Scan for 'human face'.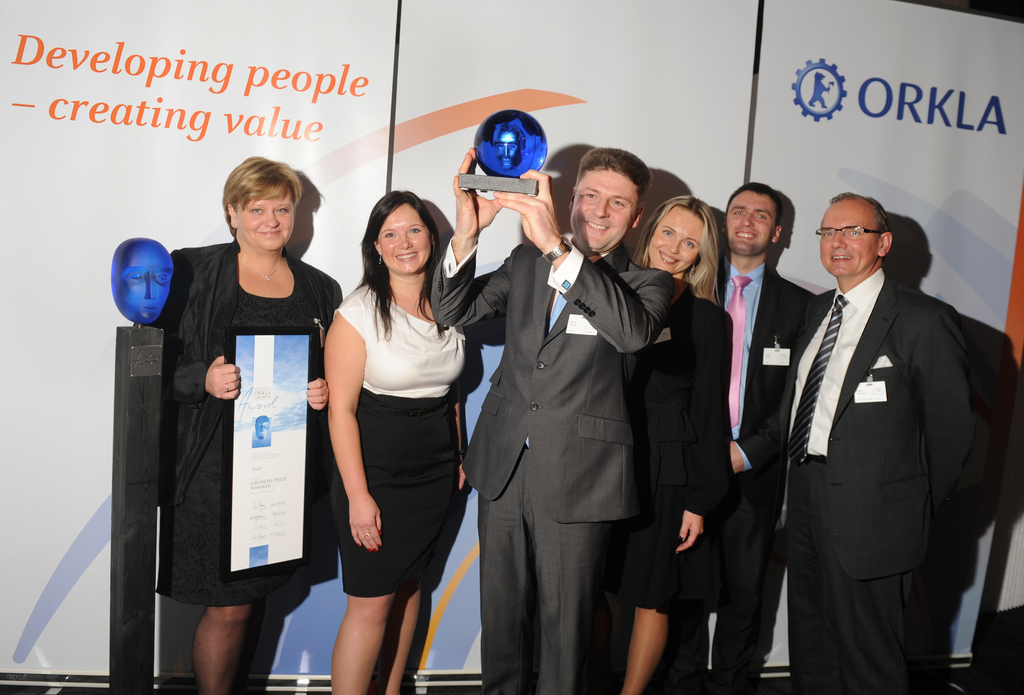
Scan result: box=[495, 132, 520, 168].
